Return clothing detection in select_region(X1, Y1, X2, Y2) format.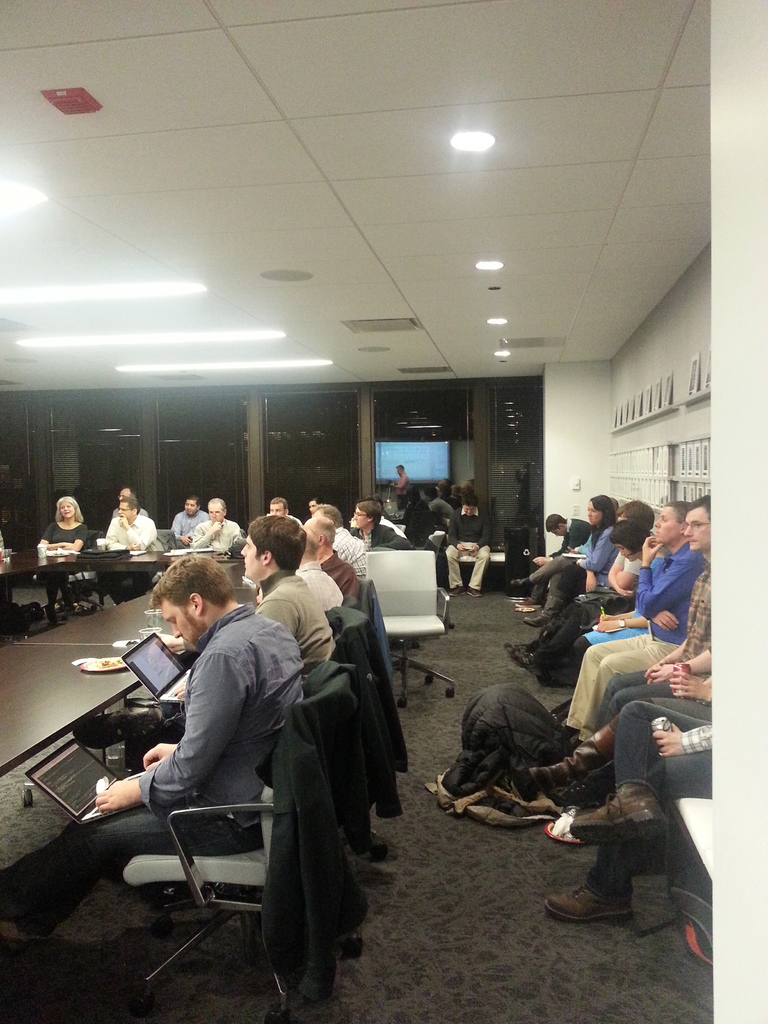
select_region(351, 521, 403, 548).
